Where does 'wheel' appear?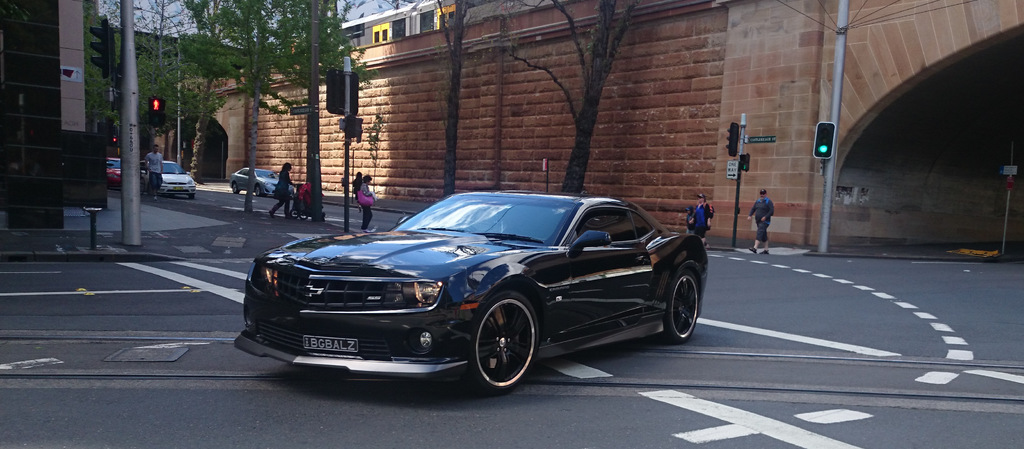
Appears at bbox=(232, 183, 239, 193).
